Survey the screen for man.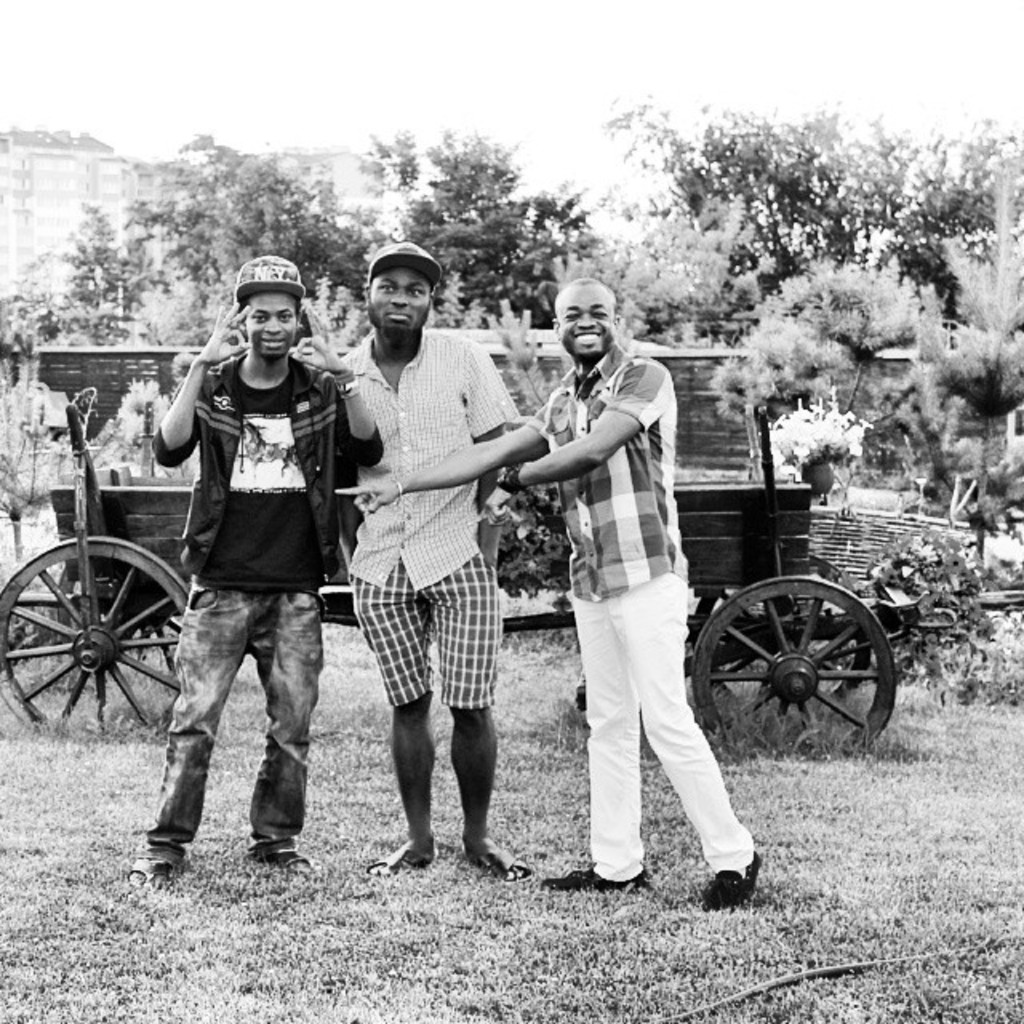
Survey found: box=[339, 278, 758, 909].
